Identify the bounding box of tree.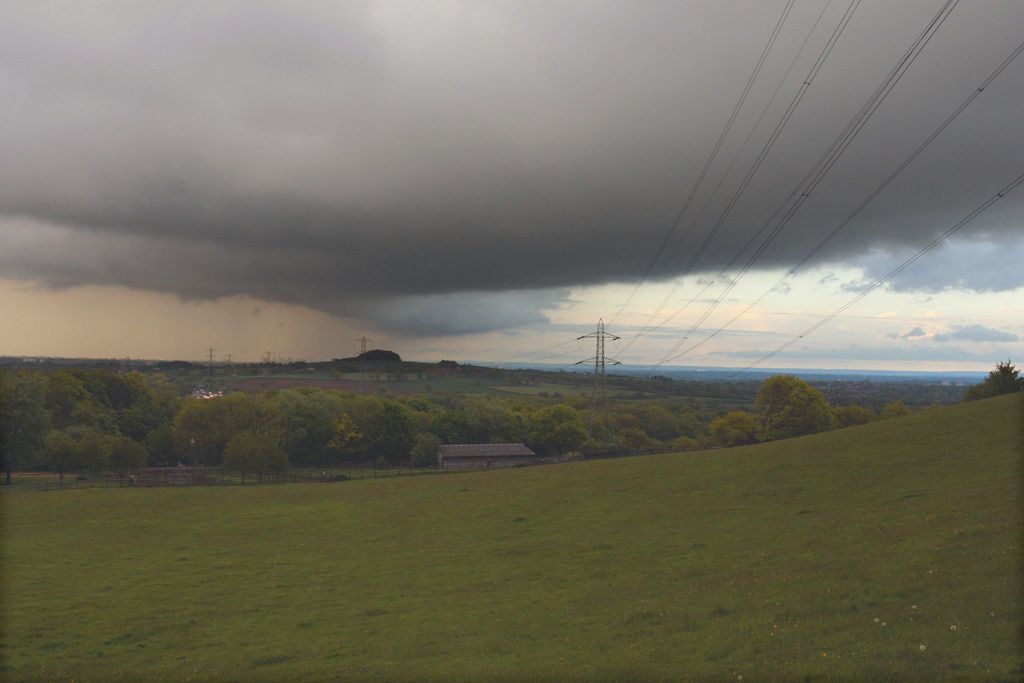
(31, 420, 89, 491).
